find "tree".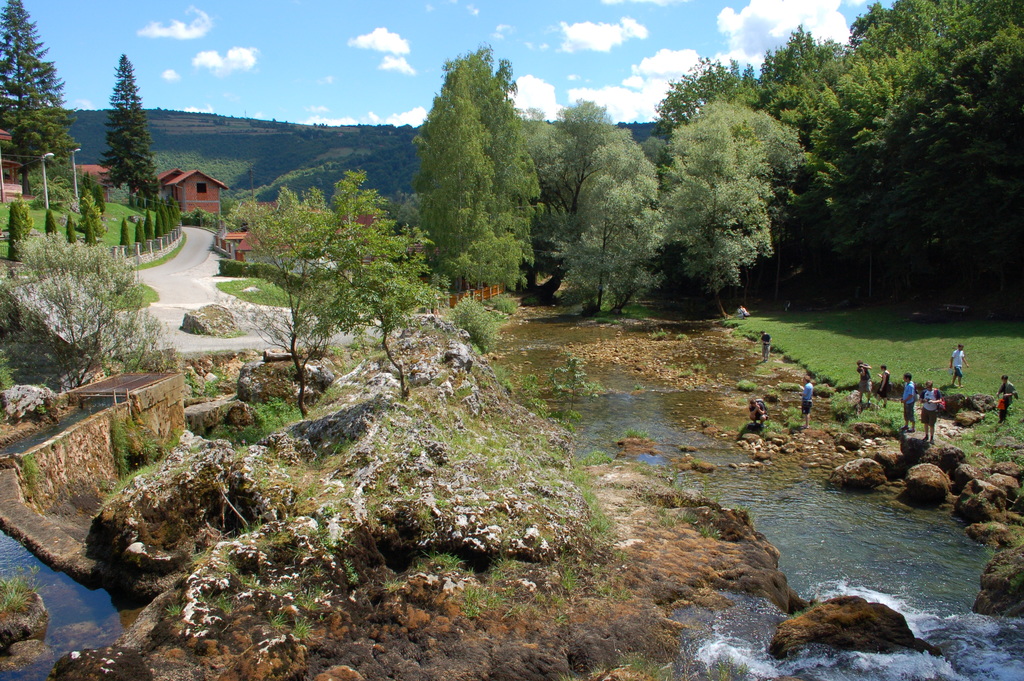
detection(17, 158, 72, 186).
